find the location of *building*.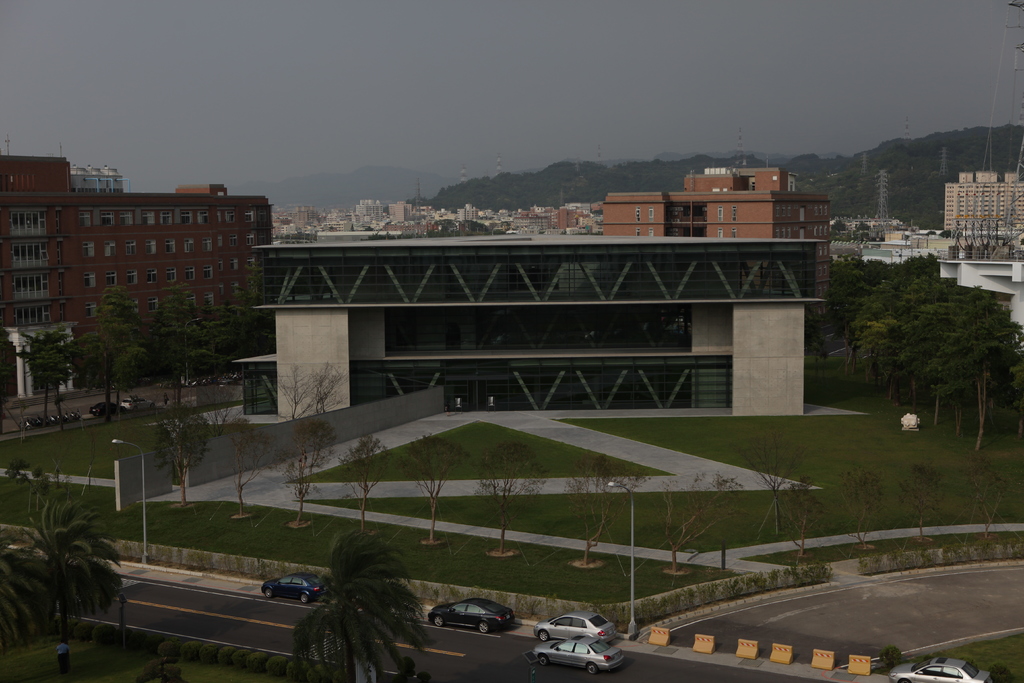
Location: (left=945, top=167, right=1023, bottom=238).
